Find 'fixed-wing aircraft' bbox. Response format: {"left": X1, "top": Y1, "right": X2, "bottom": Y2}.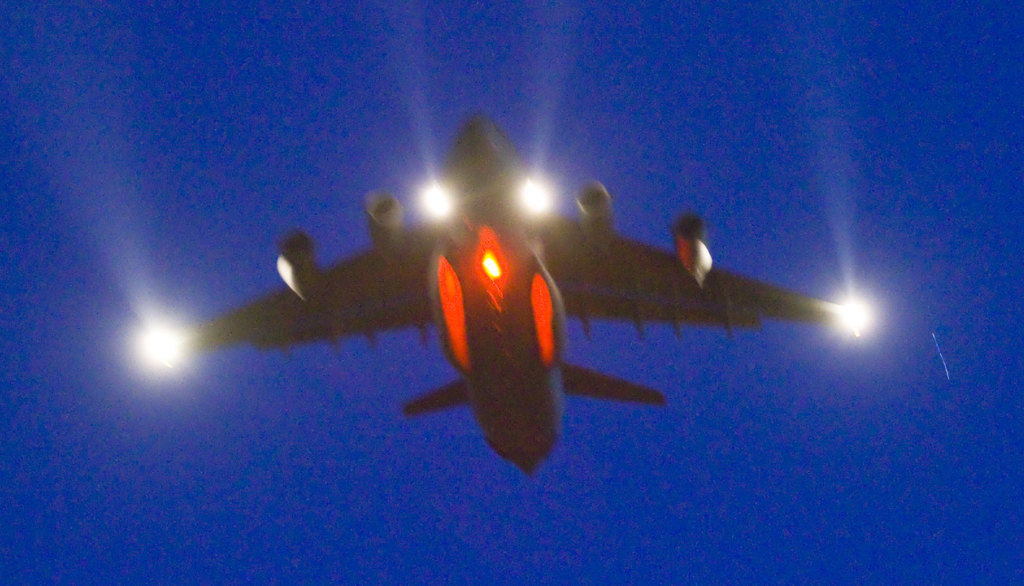
{"left": 175, "top": 107, "right": 850, "bottom": 484}.
